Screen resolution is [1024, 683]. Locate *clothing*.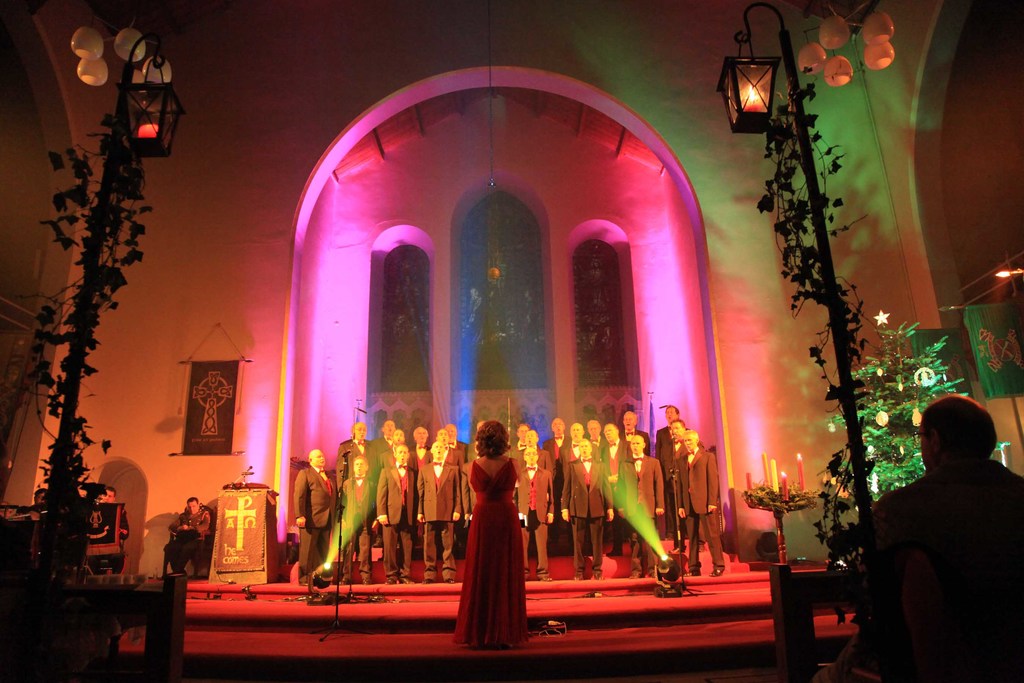
672 452 727 573.
